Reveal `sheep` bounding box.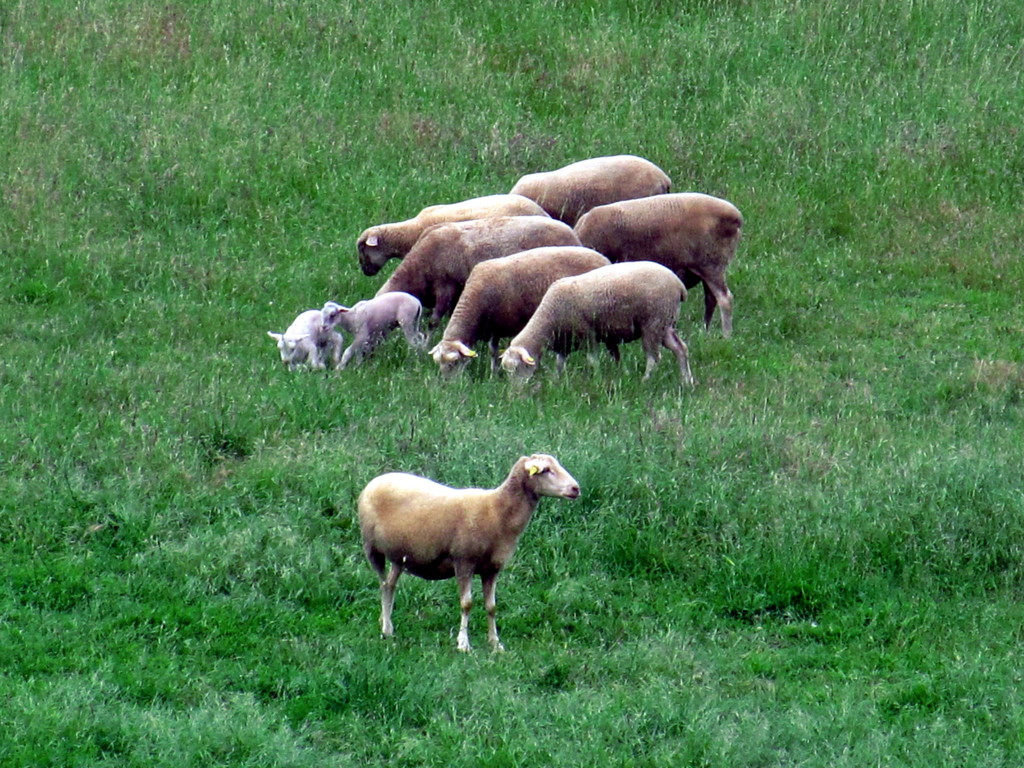
Revealed: [x1=338, y1=453, x2=605, y2=673].
